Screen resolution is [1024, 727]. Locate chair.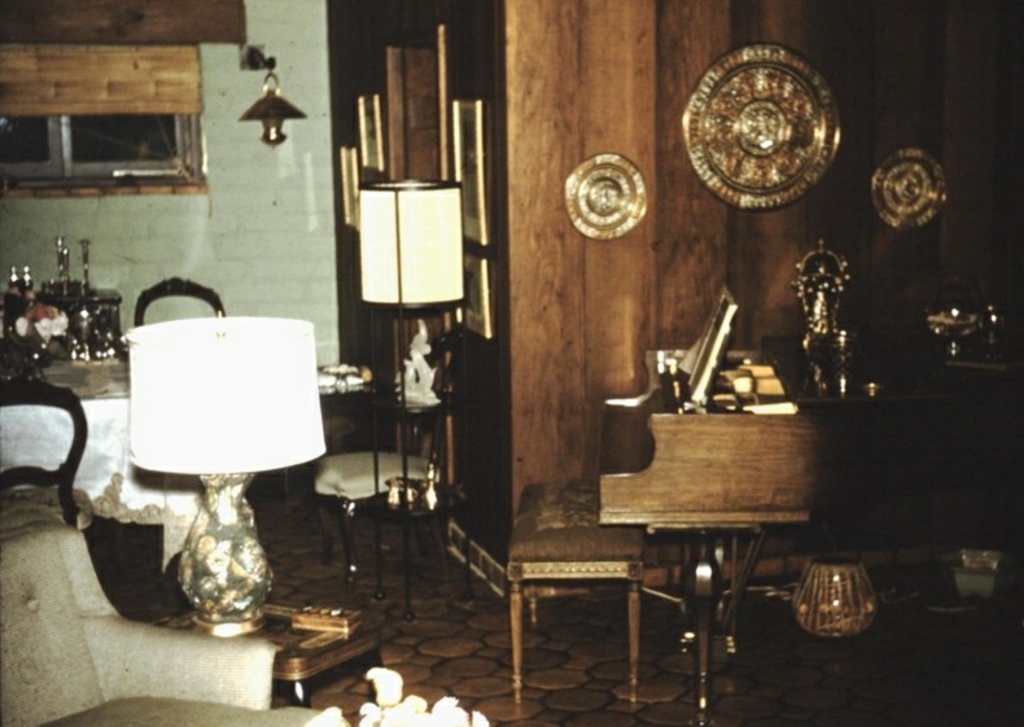
x1=310 y1=337 x2=455 y2=582.
